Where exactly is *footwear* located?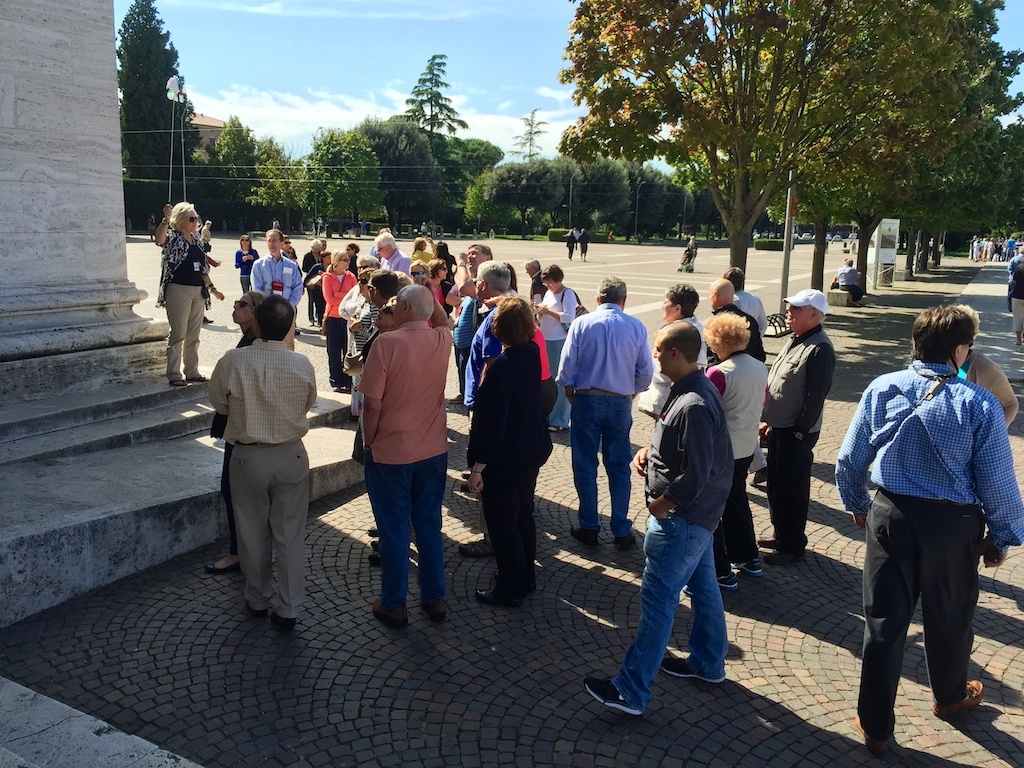
Its bounding box is (758,533,805,546).
